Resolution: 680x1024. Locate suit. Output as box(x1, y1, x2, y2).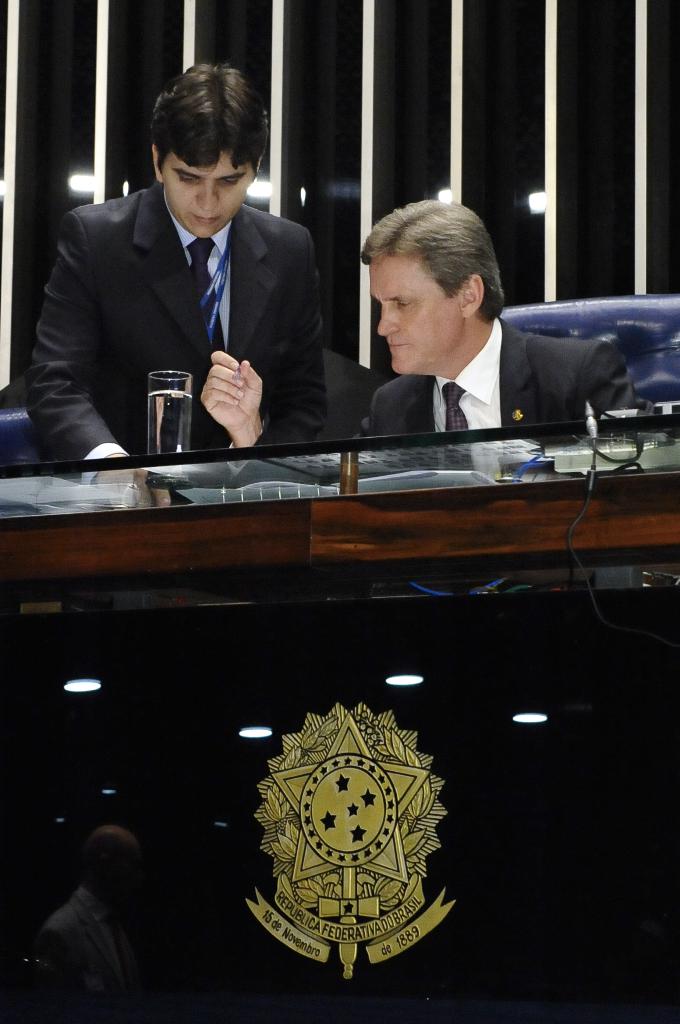
box(40, 886, 171, 1023).
